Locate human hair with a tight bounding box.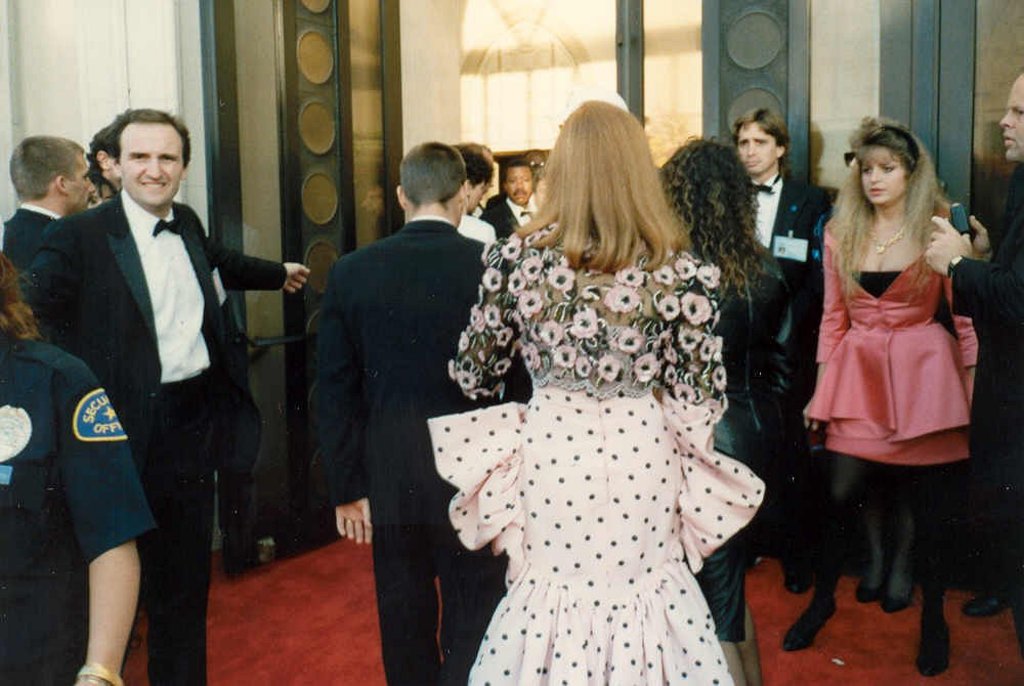
locate(9, 135, 83, 204).
